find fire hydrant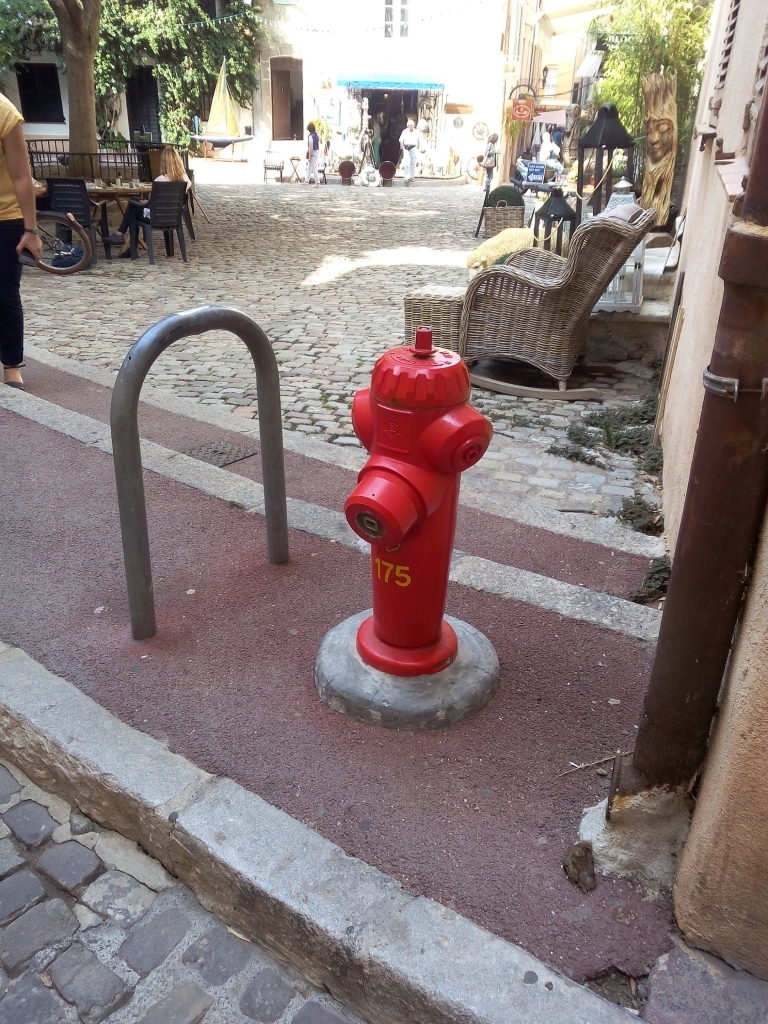
bbox=(342, 329, 497, 675)
